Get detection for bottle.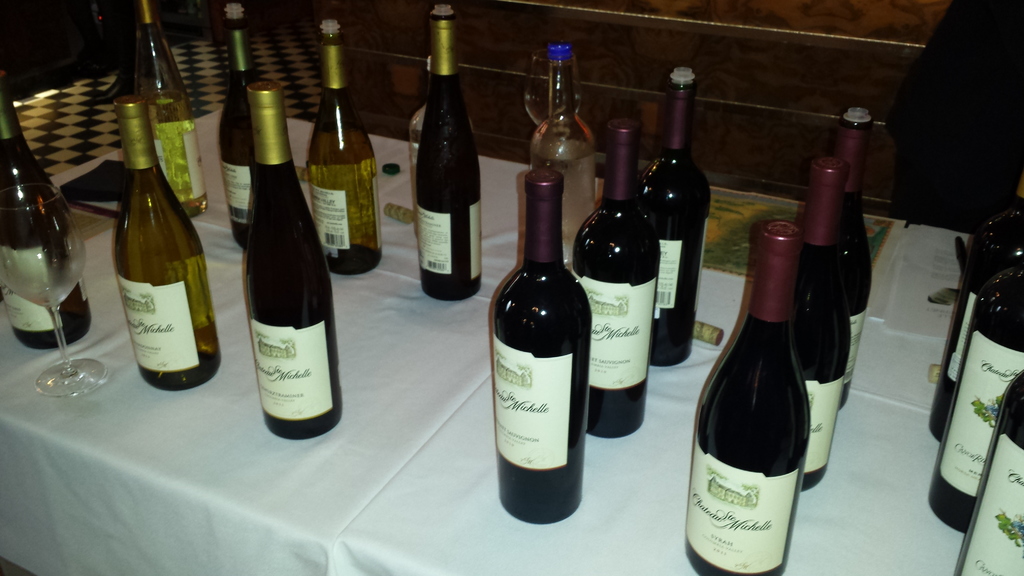
Detection: <region>957, 369, 1023, 575</region>.
